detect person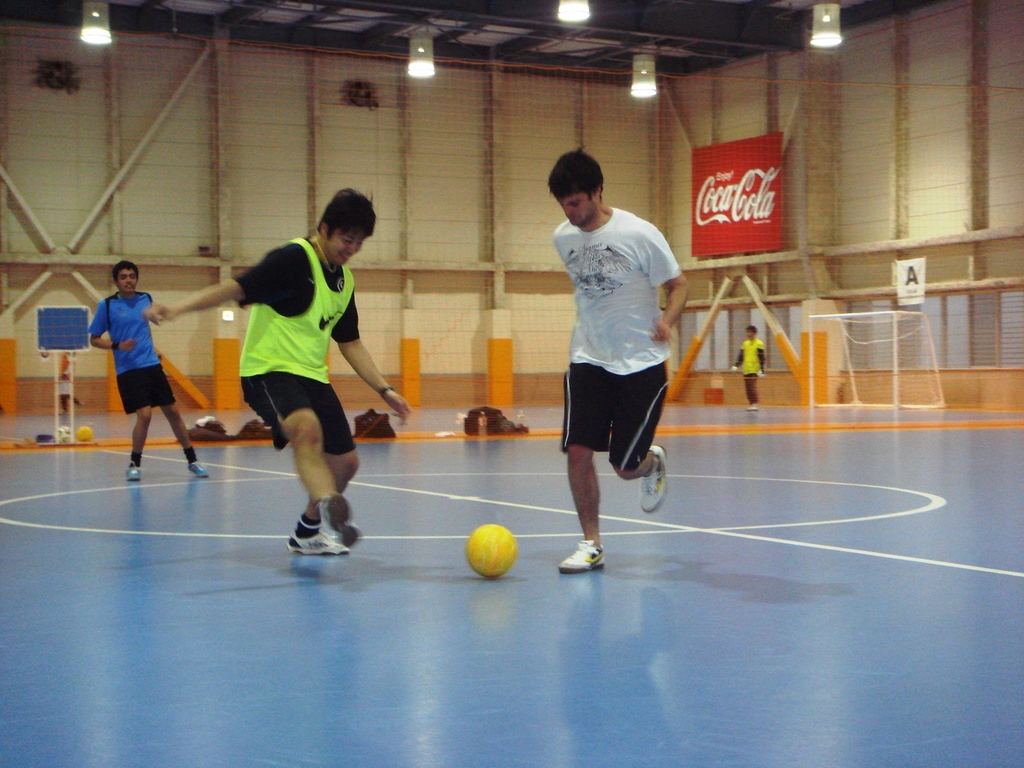
x1=726 y1=326 x2=765 y2=403
